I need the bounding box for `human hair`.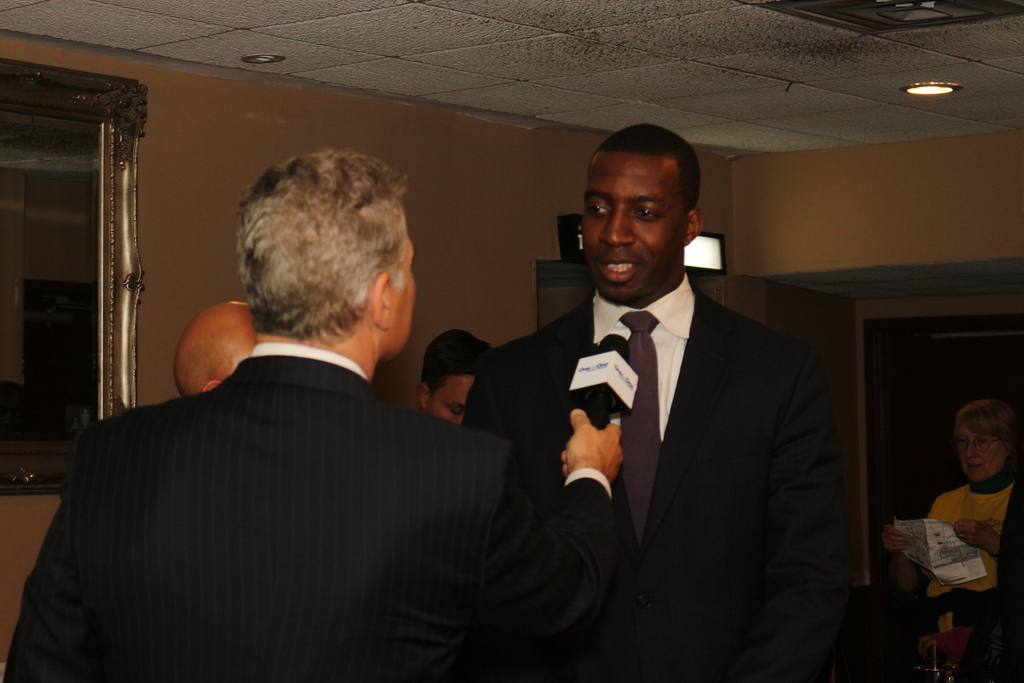
Here it is: (951,399,1023,457).
